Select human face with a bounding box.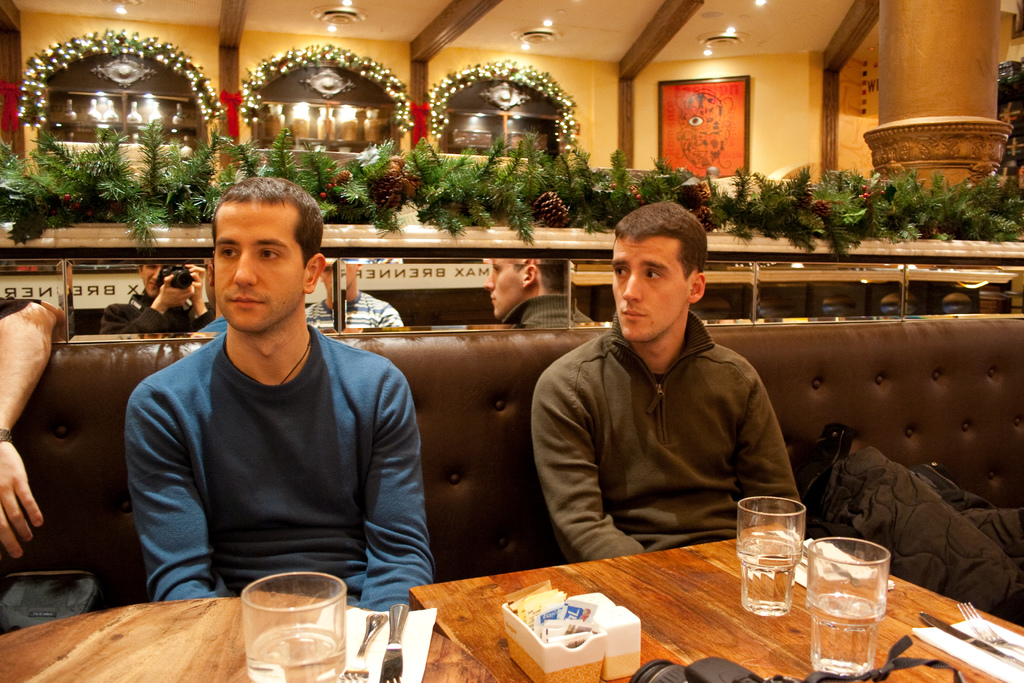
144/265/163/298.
